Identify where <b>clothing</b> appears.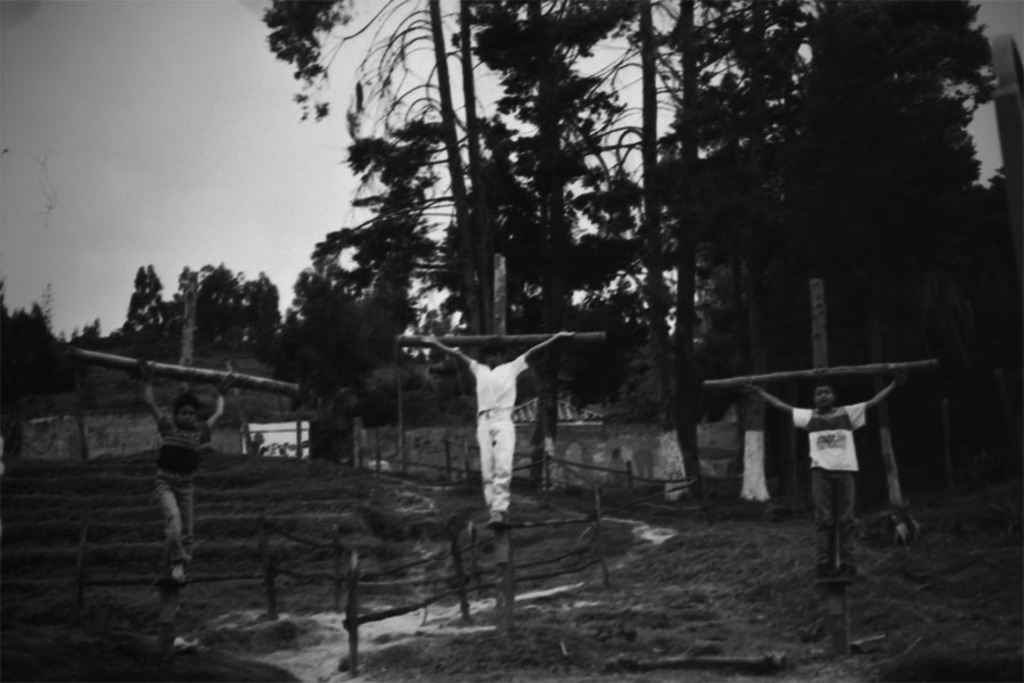
Appears at x1=151, y1=413, x2=210, y2=595.
